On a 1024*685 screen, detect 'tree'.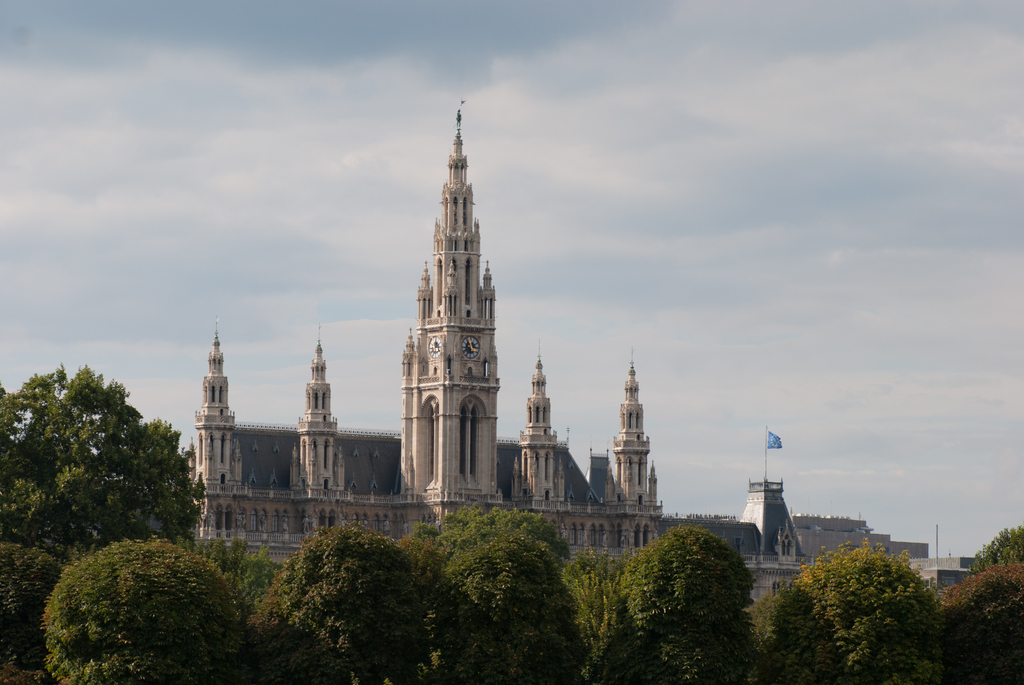
439,487,588,560.
